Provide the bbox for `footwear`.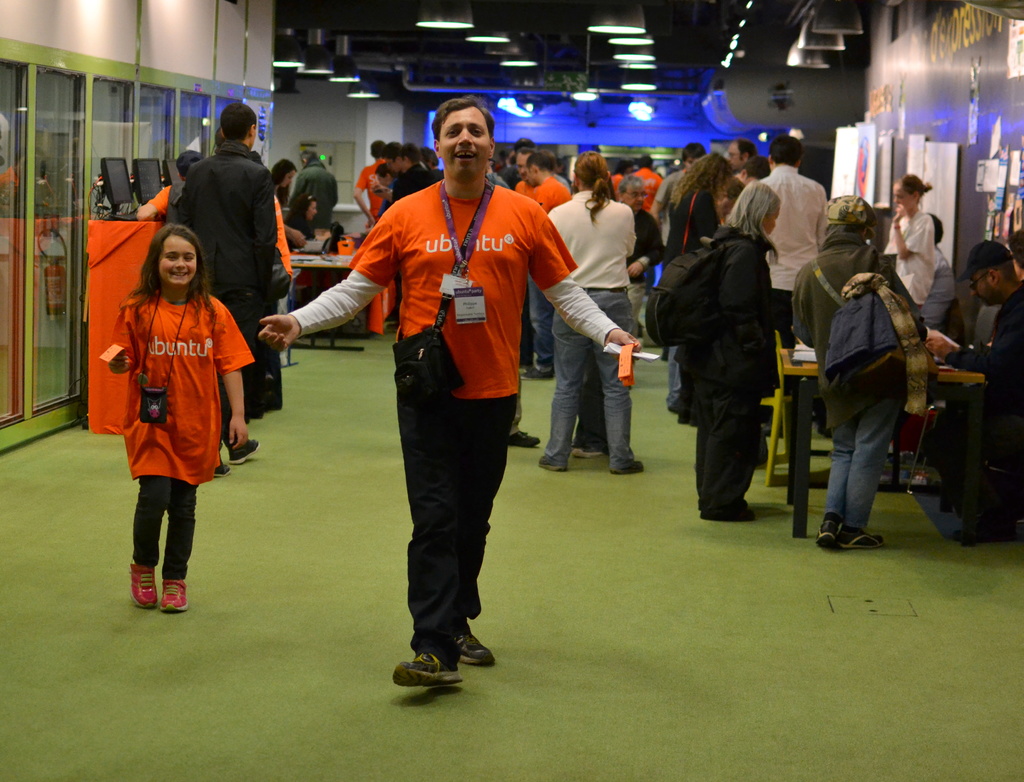
locate(454, 625, 500, 664).
